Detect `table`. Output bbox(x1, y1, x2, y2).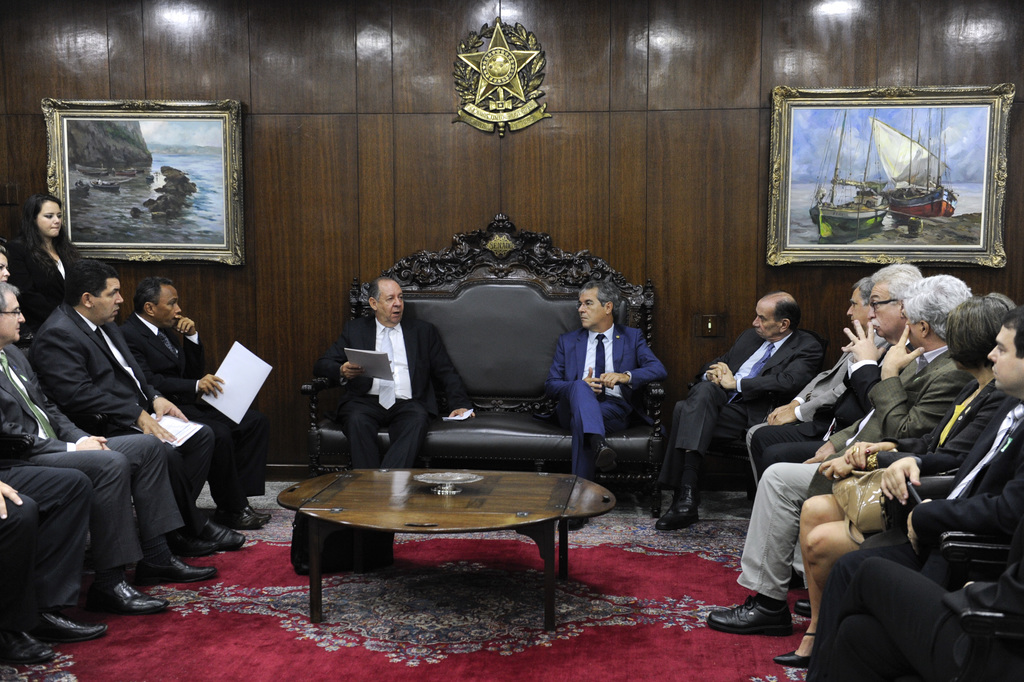
bbox(274, 467, 616, 630).
